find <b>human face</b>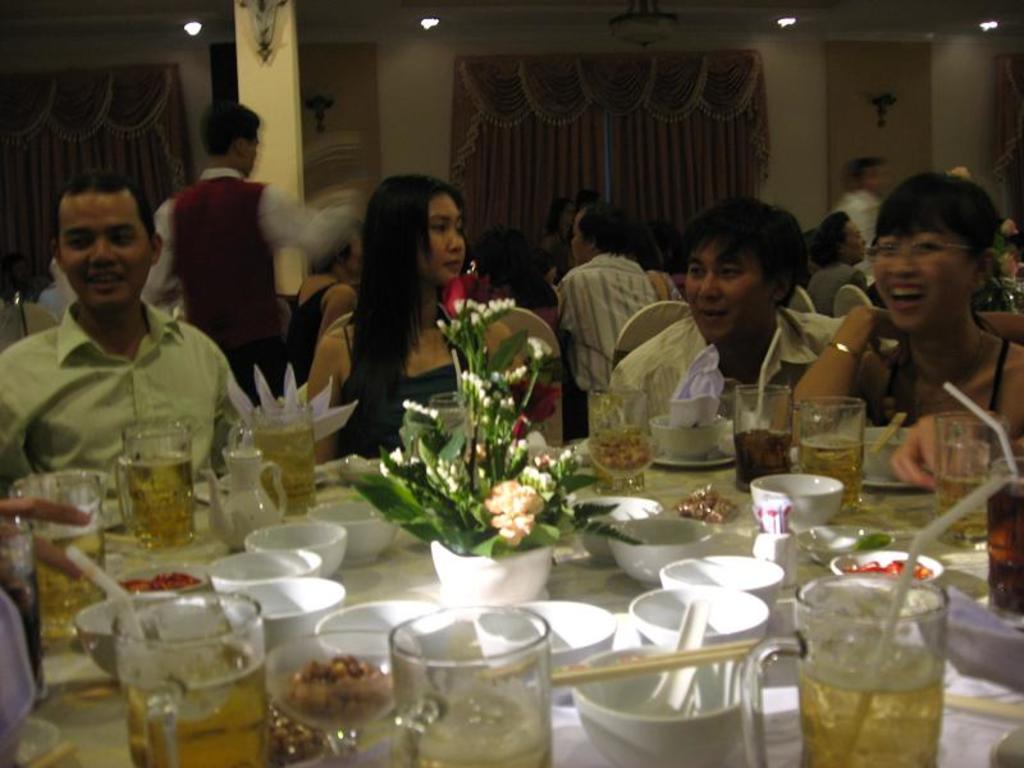
crop(841, 214, 868, 268)
